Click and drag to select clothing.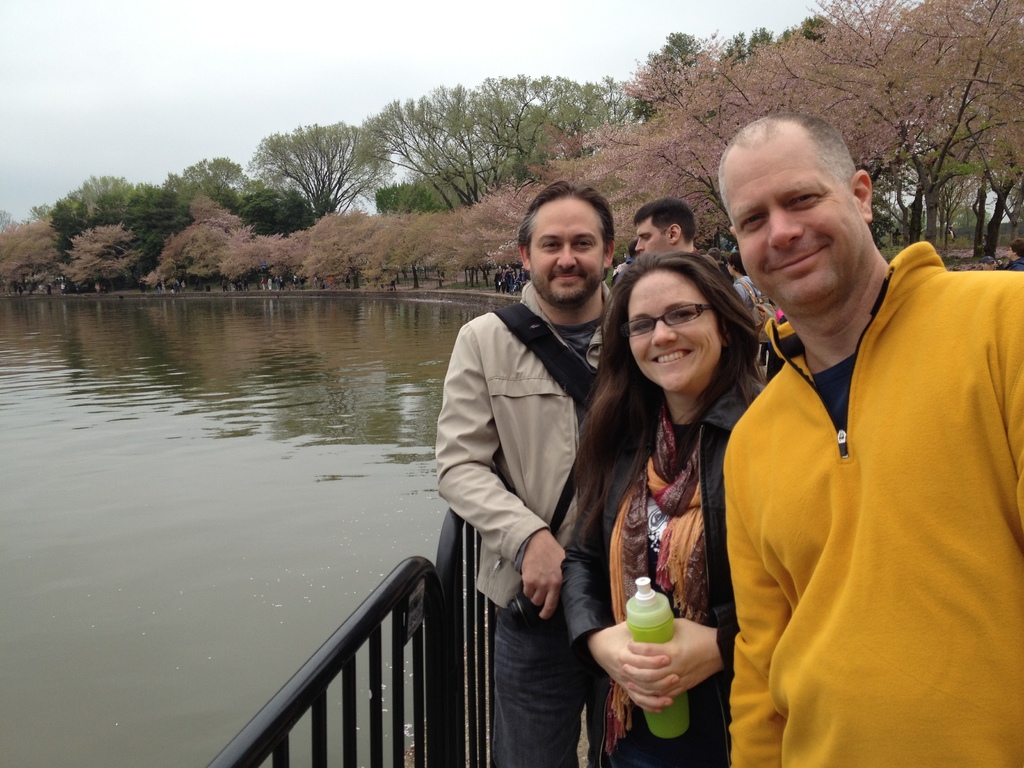
Selection: 276, 280, 283, 289.
